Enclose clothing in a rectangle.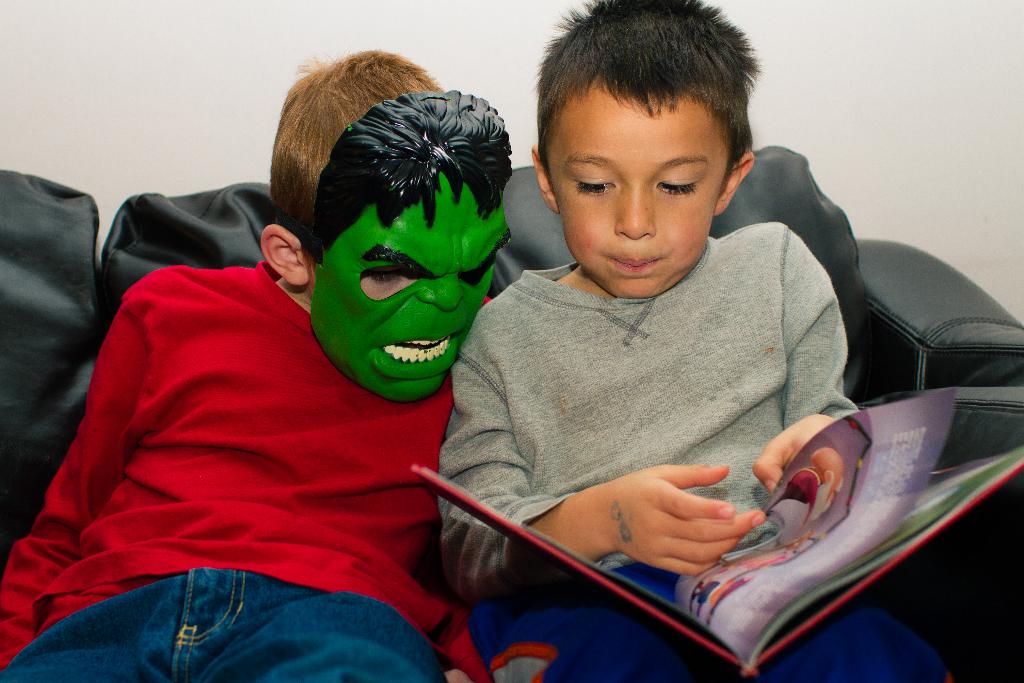
detection(0, 253, 508, 682).
